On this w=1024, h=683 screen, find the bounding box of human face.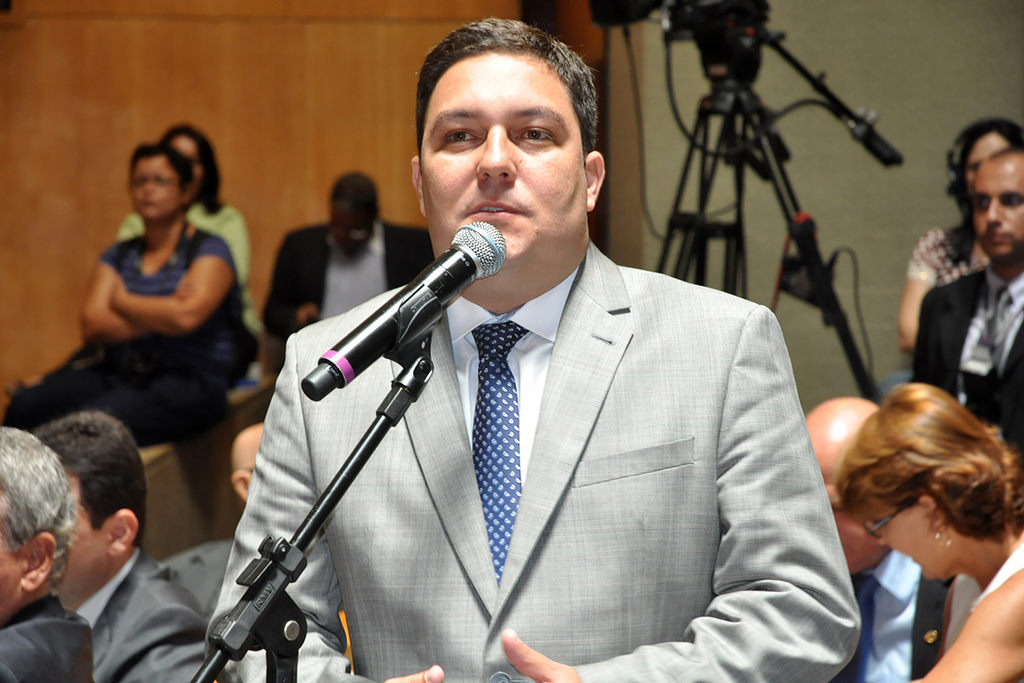
Bounding box: BBox(0, 532, 26, 626).
